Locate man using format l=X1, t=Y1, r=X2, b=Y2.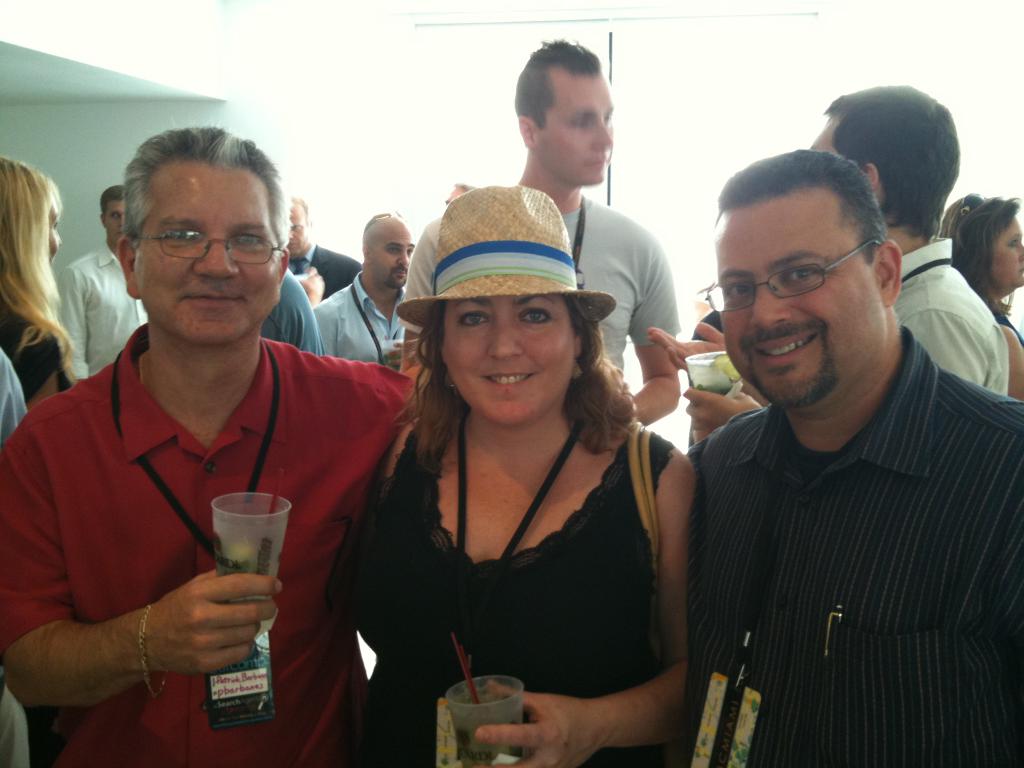
l=260, t=268, r=327, b=358.
